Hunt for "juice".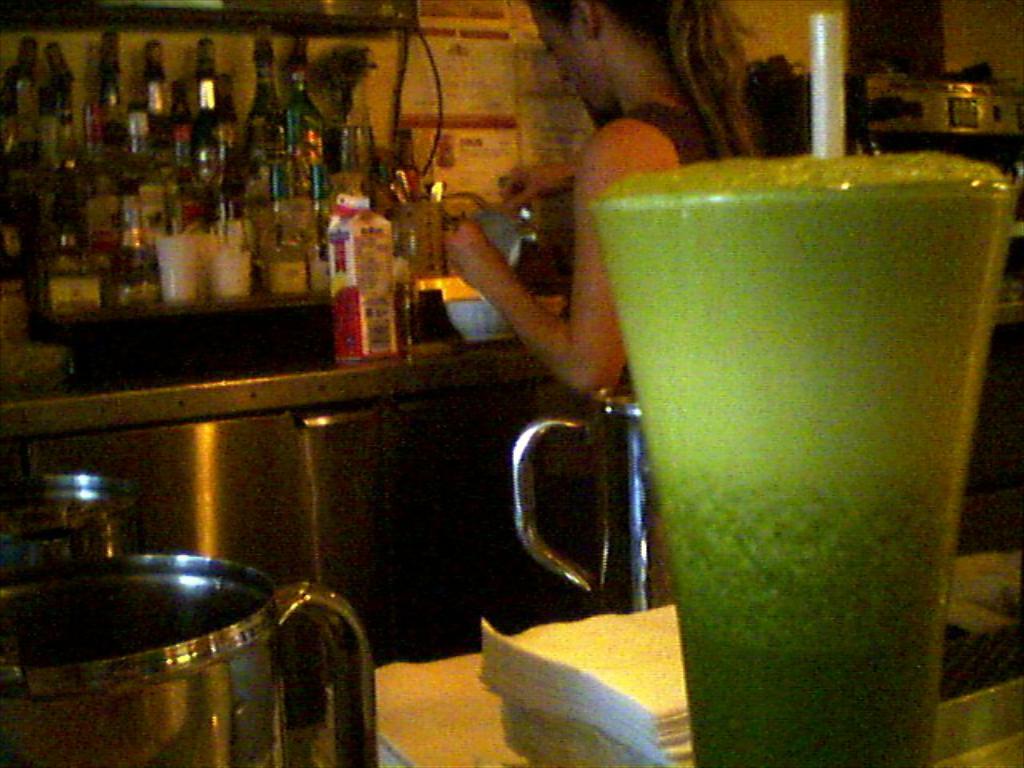
Hunted down at bbox=(568, 101, 987, 767).
